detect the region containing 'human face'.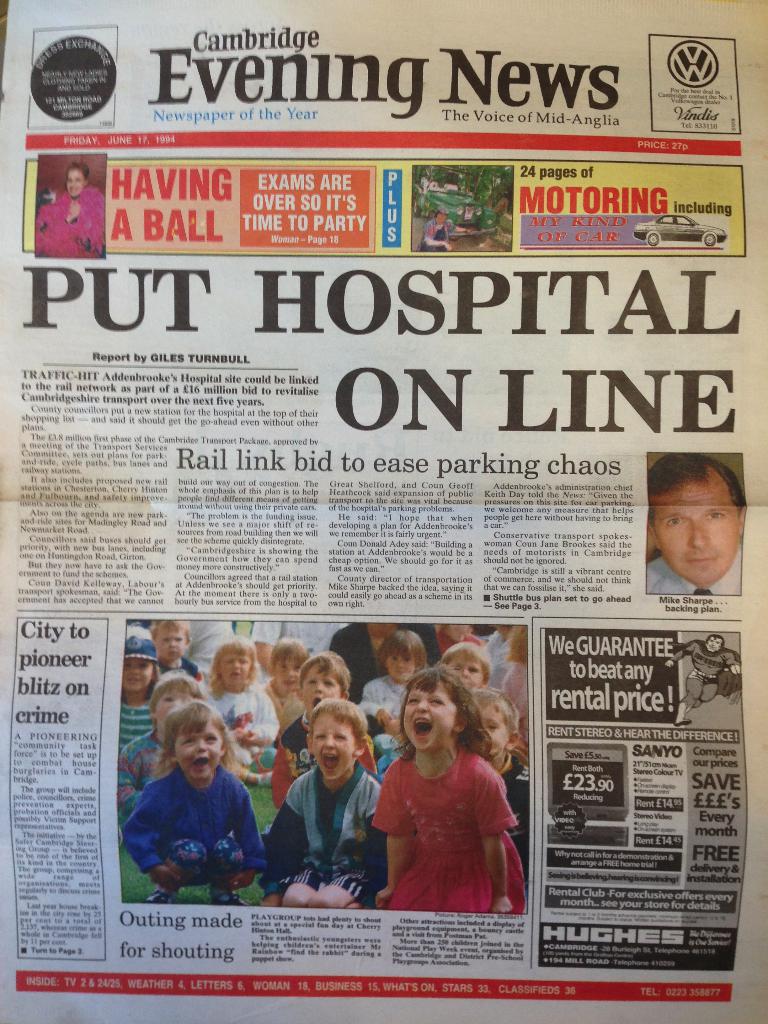
156,687,191,728.
